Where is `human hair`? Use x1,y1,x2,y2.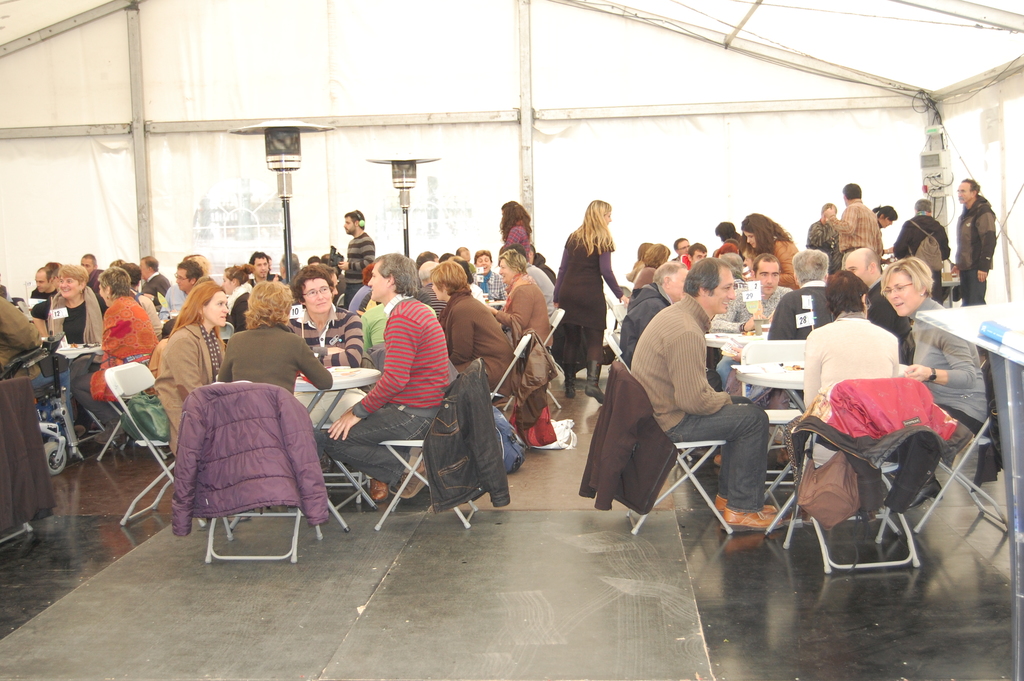
500,243,527,259.
